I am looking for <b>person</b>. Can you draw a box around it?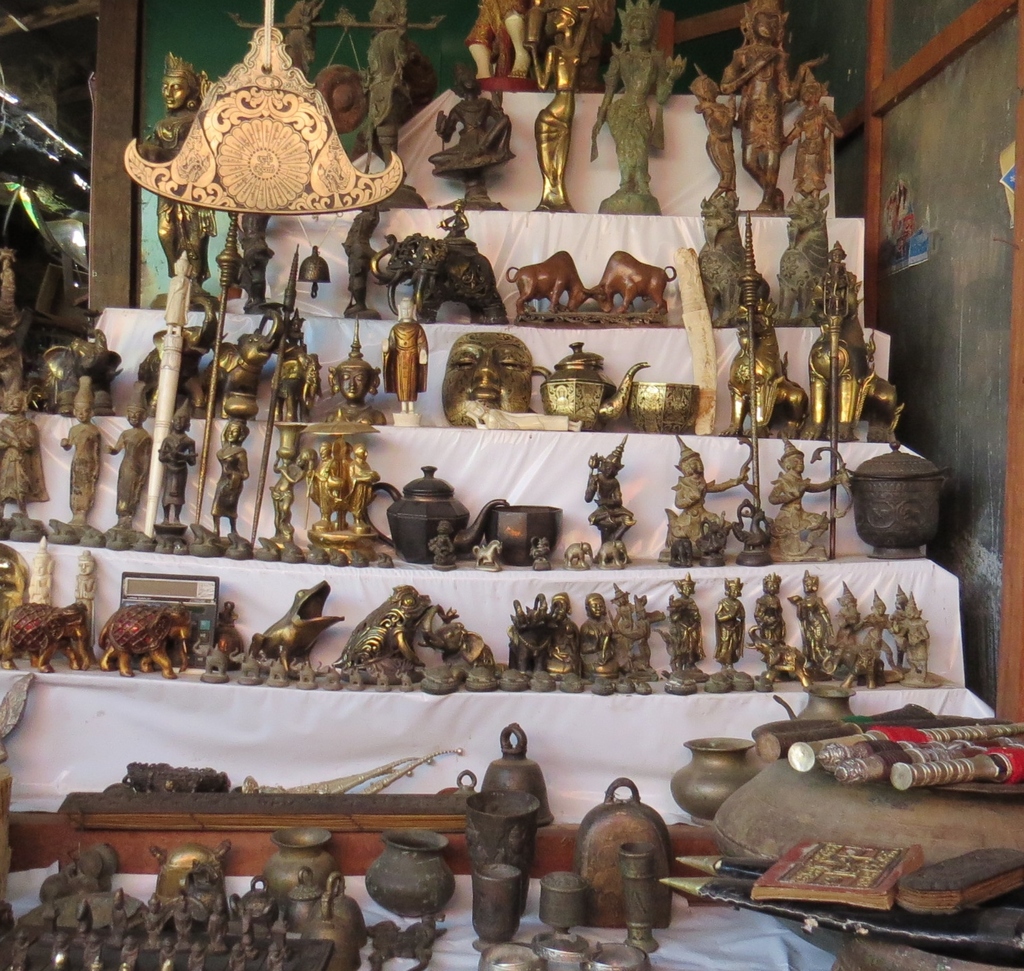
Sure, the bounding box is (50,931,71,970).
